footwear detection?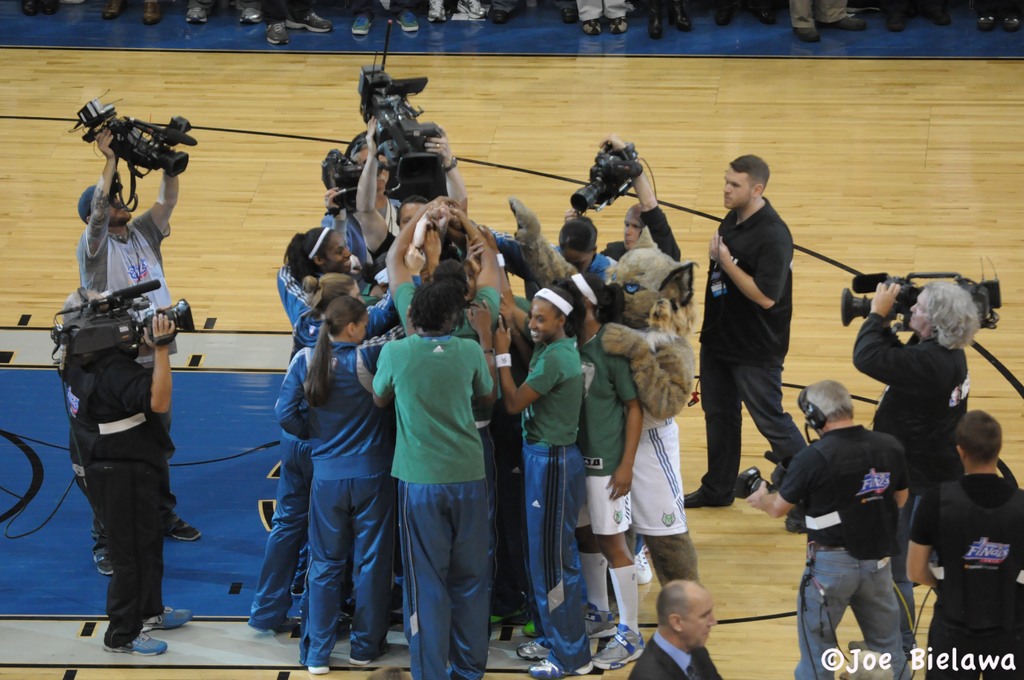
rect(348, 656, 371, 667)
